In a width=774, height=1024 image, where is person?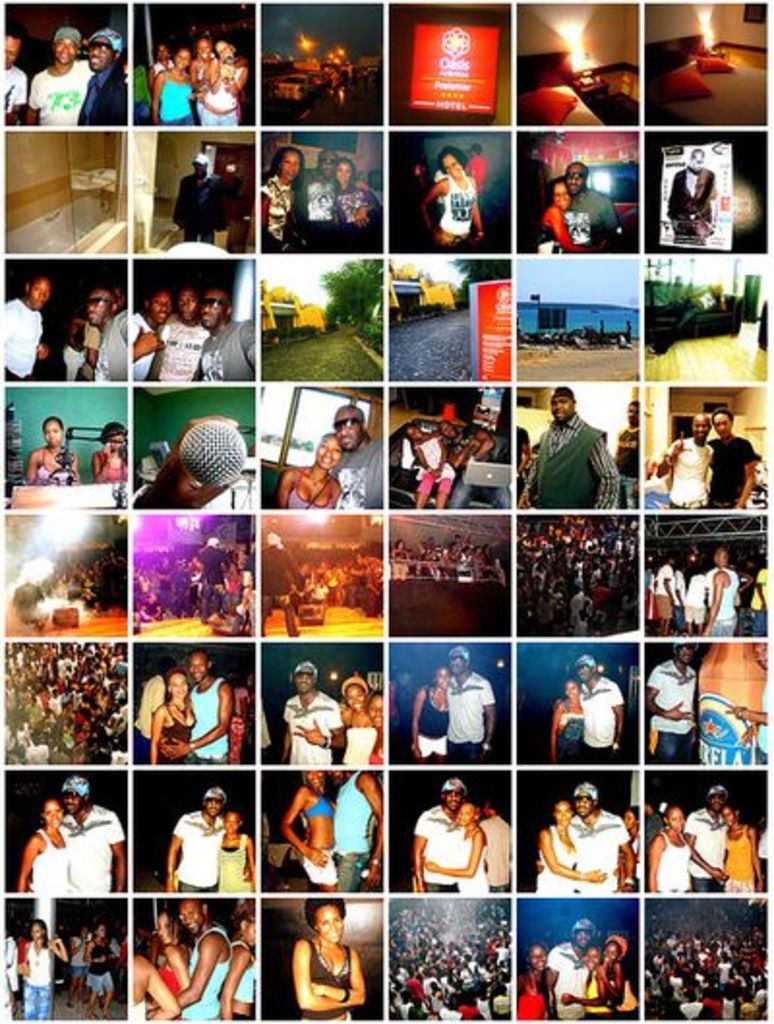
x1=93 y1=300 x2=135 y2=376.
